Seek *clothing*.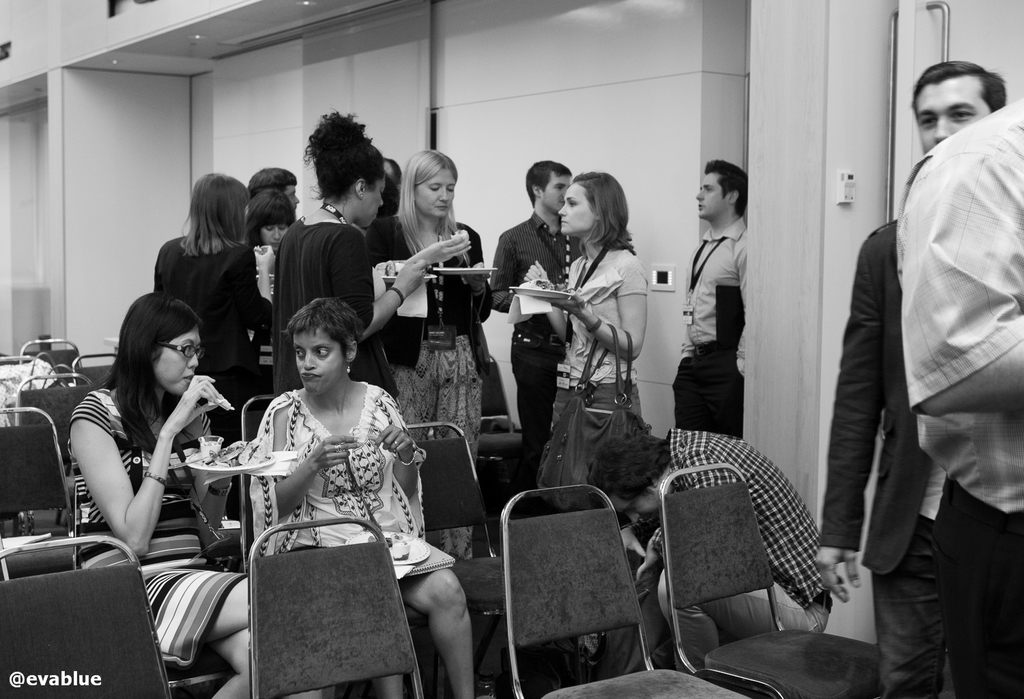
region(892, 90, 1023, 698).
